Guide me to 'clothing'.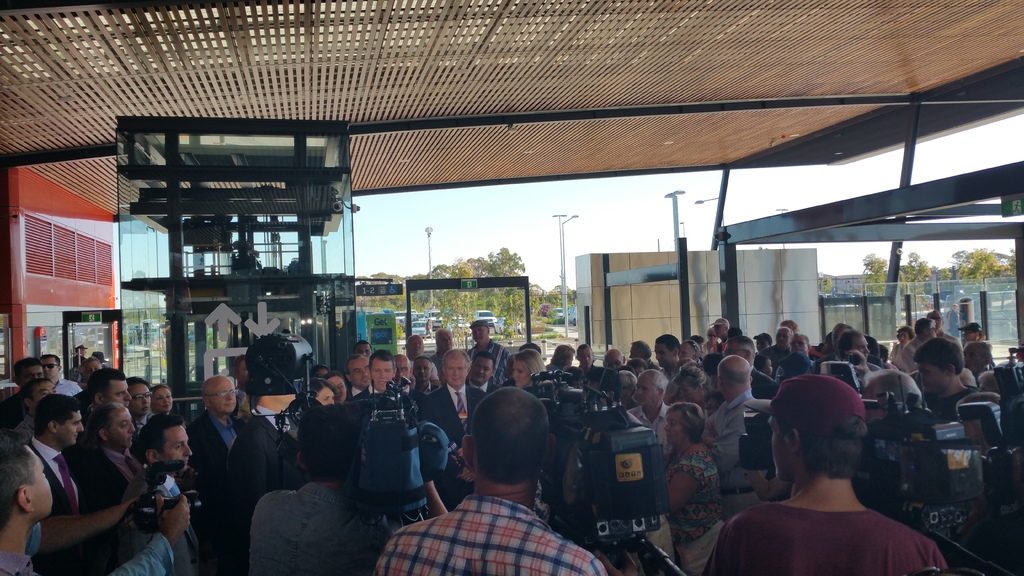
Guidance: 722:466:961:573.
